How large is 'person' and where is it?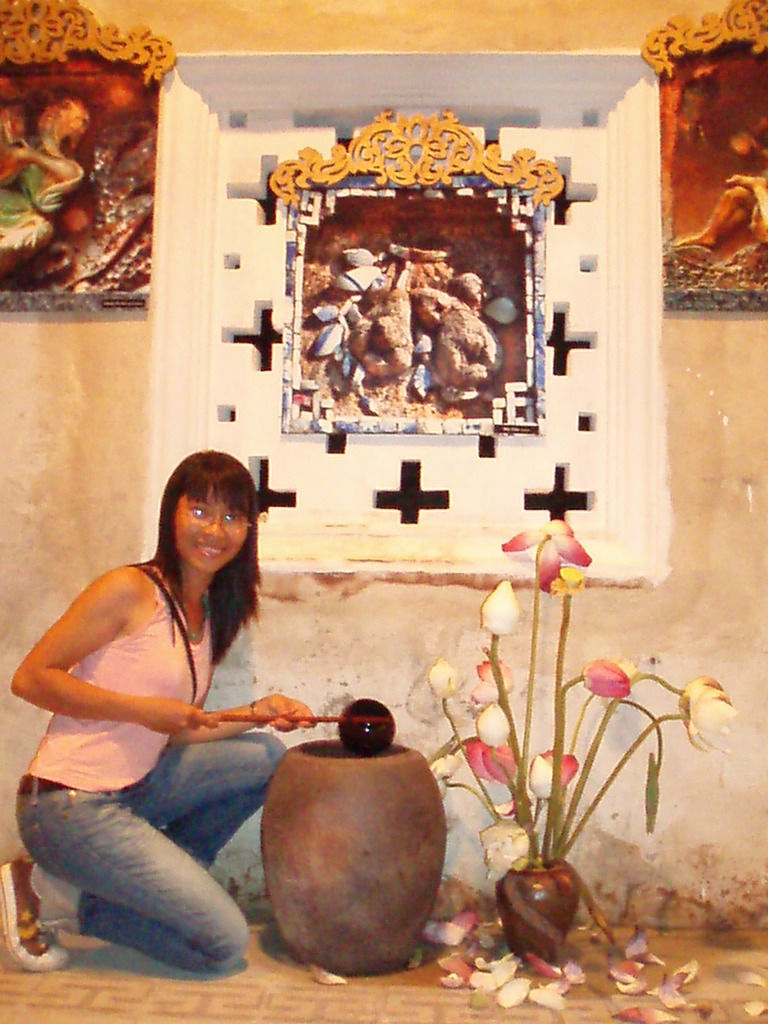
Bounding box: region(2, 447, 314, 972).
